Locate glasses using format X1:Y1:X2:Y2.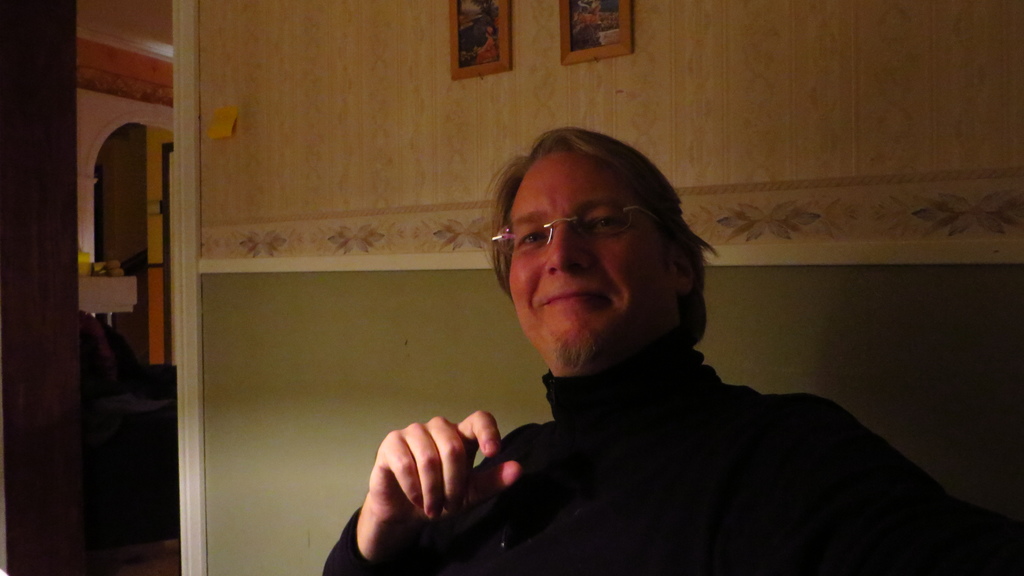
493:202:662:257.
